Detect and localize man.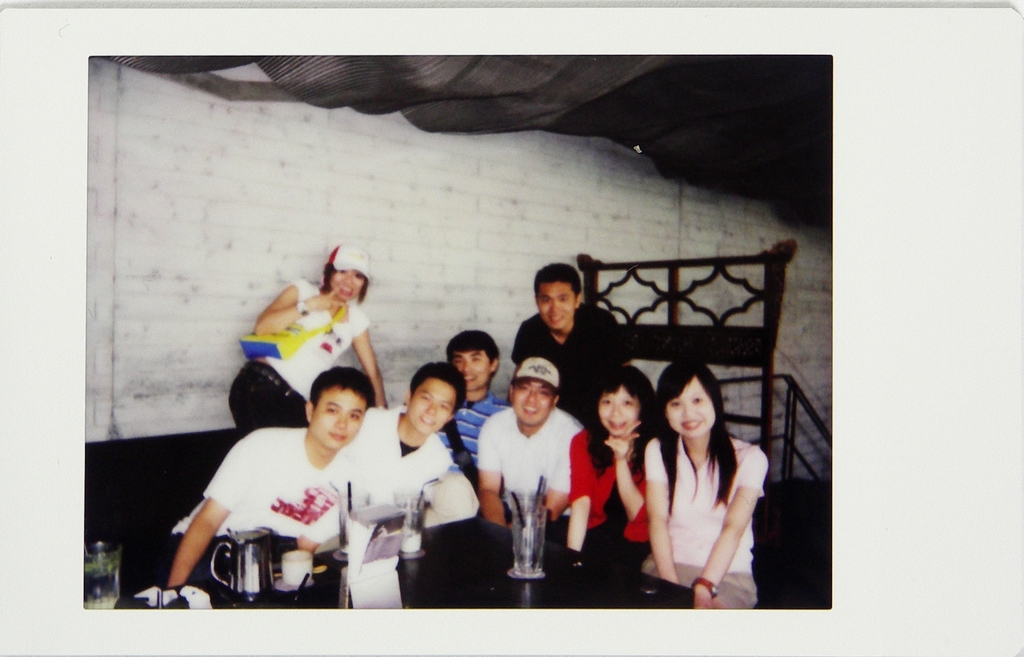
Localized at [365,354,456,529].
